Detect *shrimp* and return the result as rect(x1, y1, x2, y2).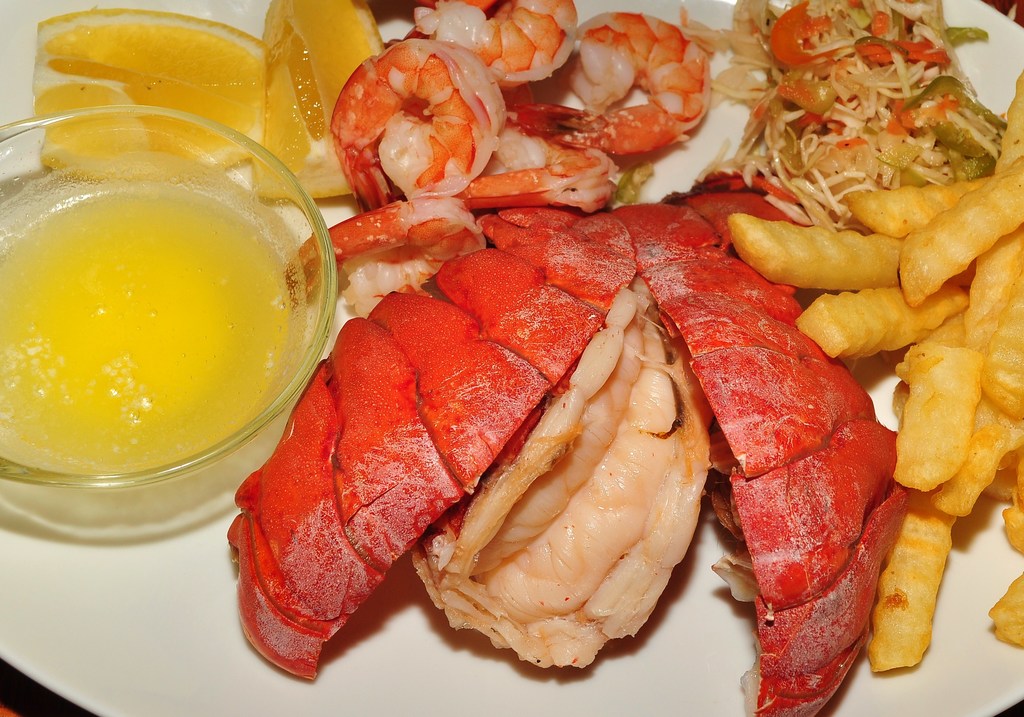
rect(415, 0, 580, 90).
